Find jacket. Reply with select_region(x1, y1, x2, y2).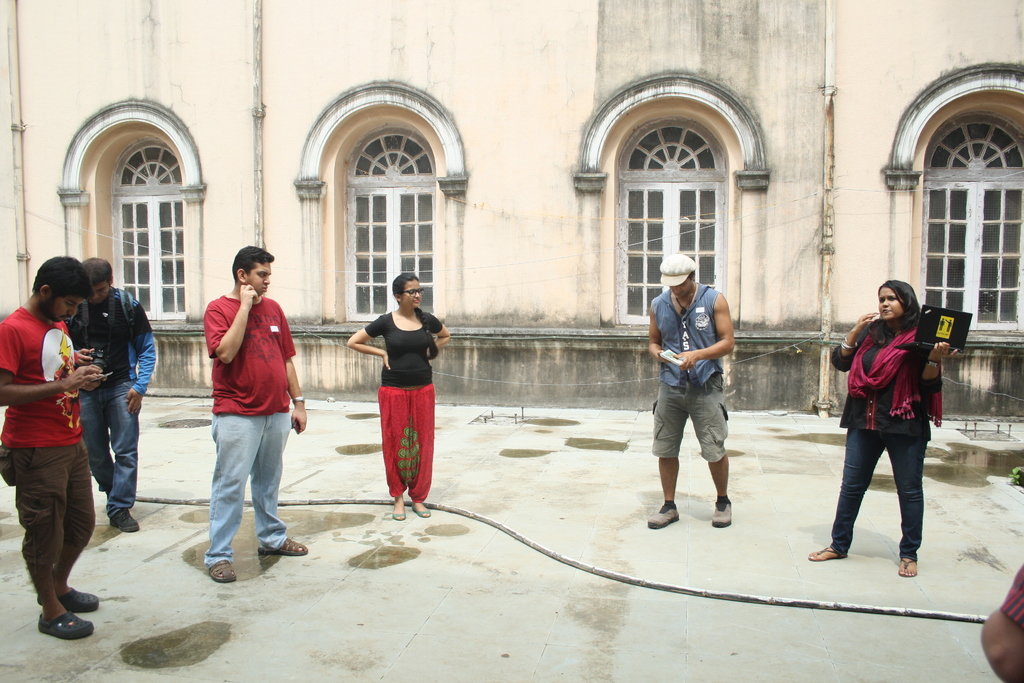
select_region(844, 294, 947, 470).
